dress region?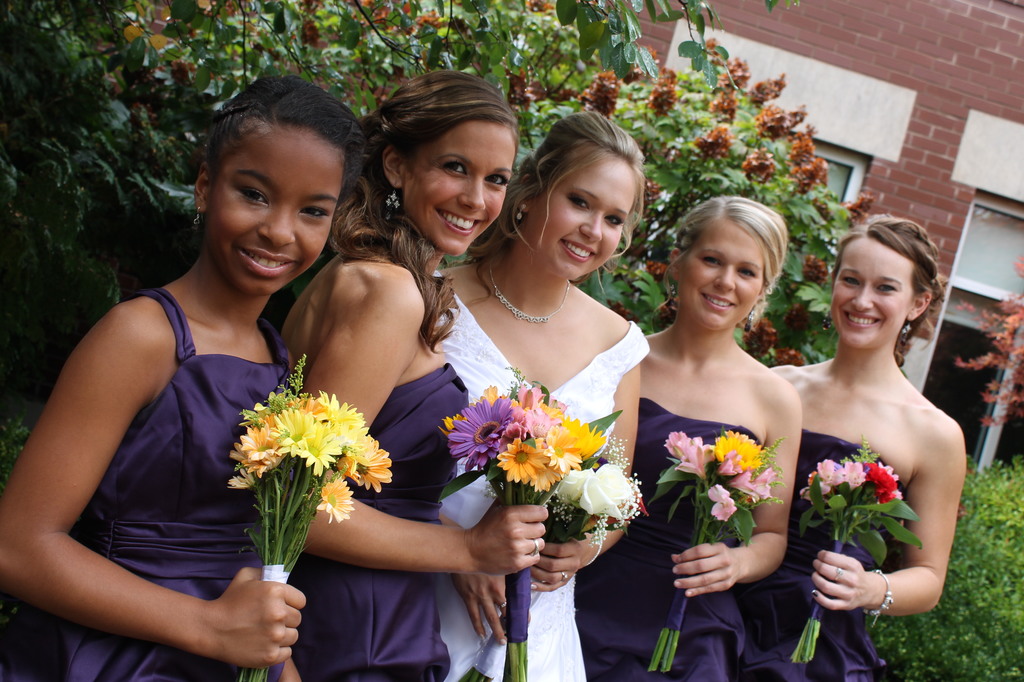
crop(284, 359, 451, 681)
